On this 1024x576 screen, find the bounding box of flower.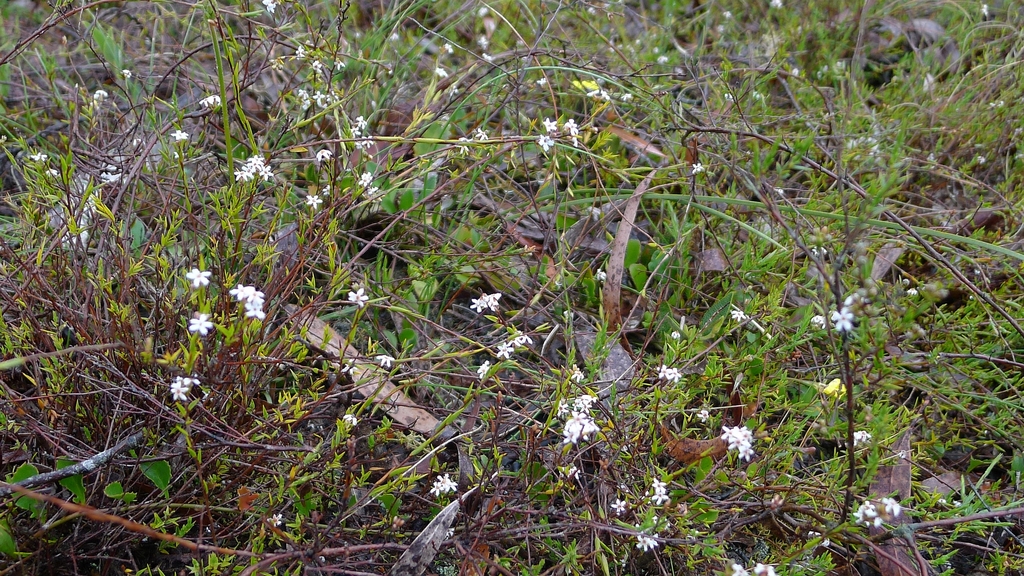
Bounding box: pyautogui.locateOnScreen(830, 308, 851, 328).
